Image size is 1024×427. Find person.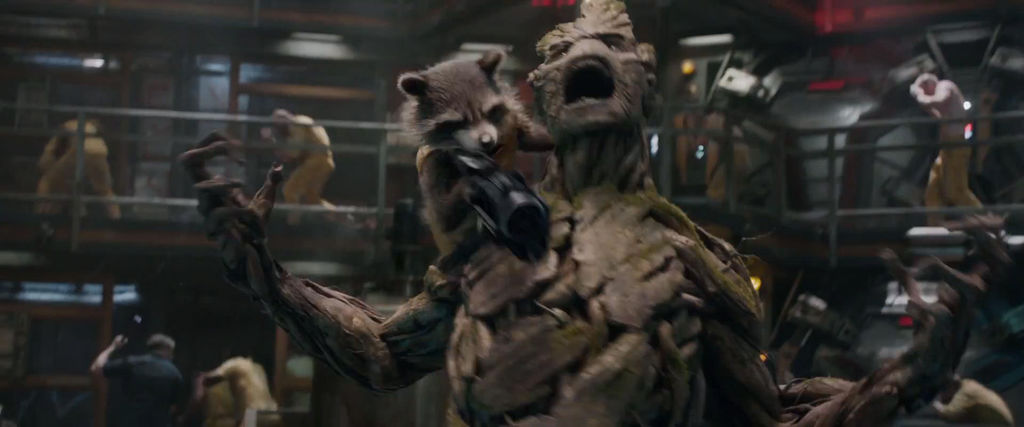
{"x1": 94, "y1": 333, "x2": 185, "y2": 423}.
